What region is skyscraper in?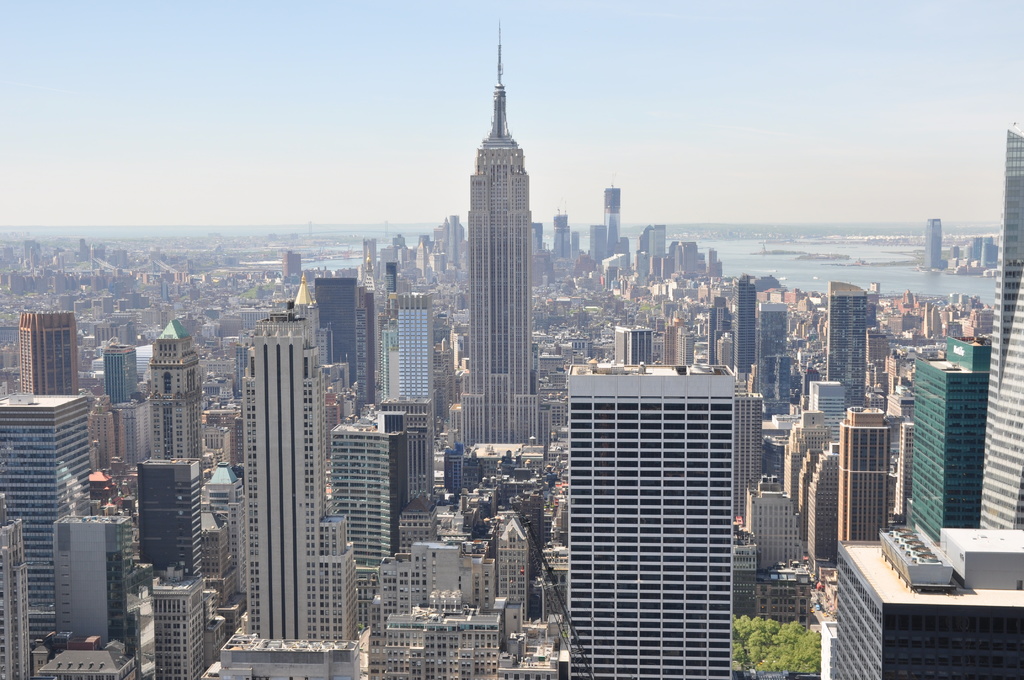
(754,302,792,419).
